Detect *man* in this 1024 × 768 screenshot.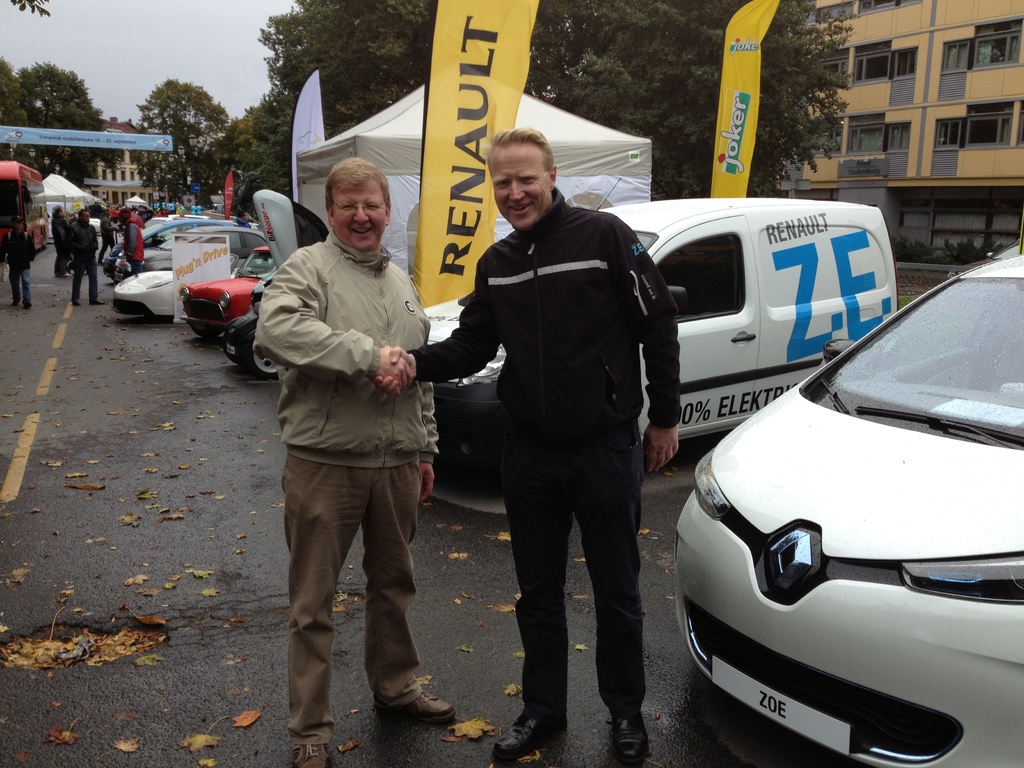
Detection: {"x1": 6, "y1": 214, "x2": 44, "y2": 304}.
